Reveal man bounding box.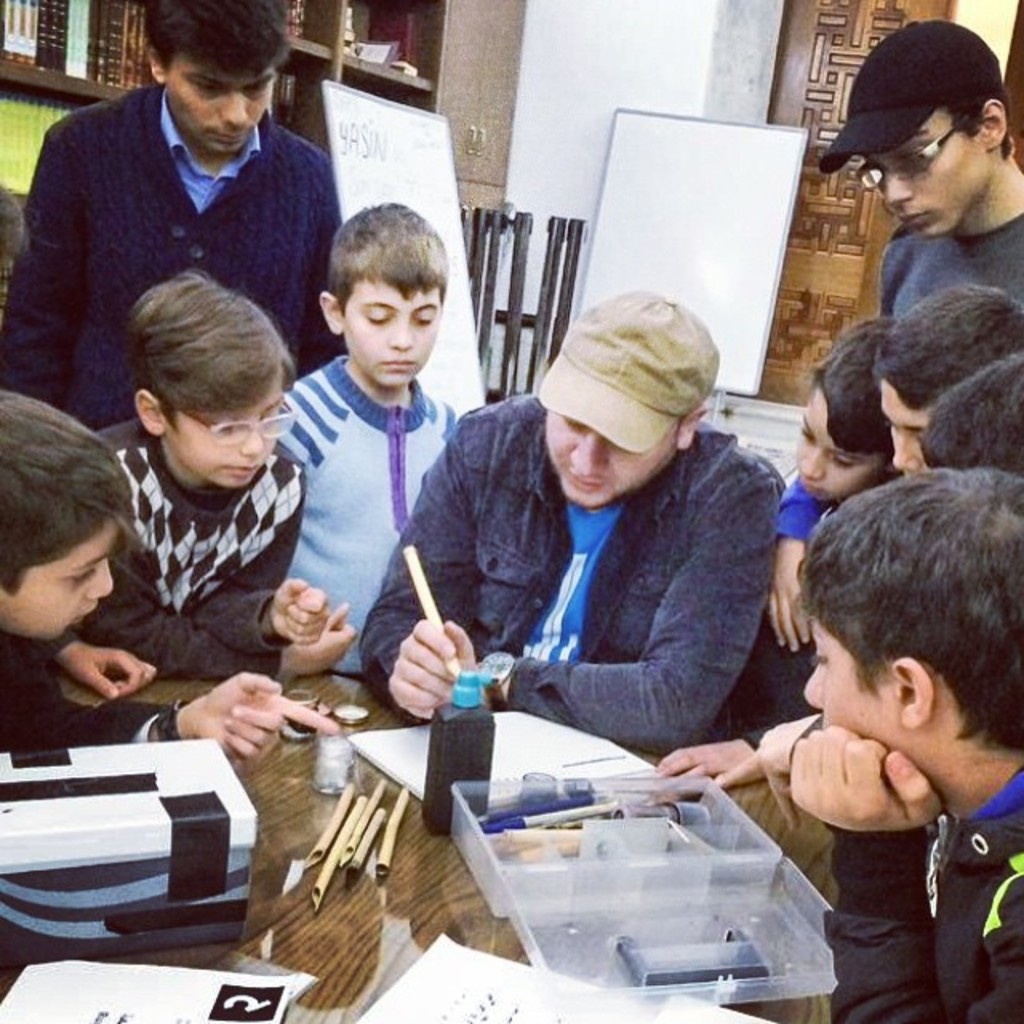
Revealed: locate(813, 18, 1022, 315).
